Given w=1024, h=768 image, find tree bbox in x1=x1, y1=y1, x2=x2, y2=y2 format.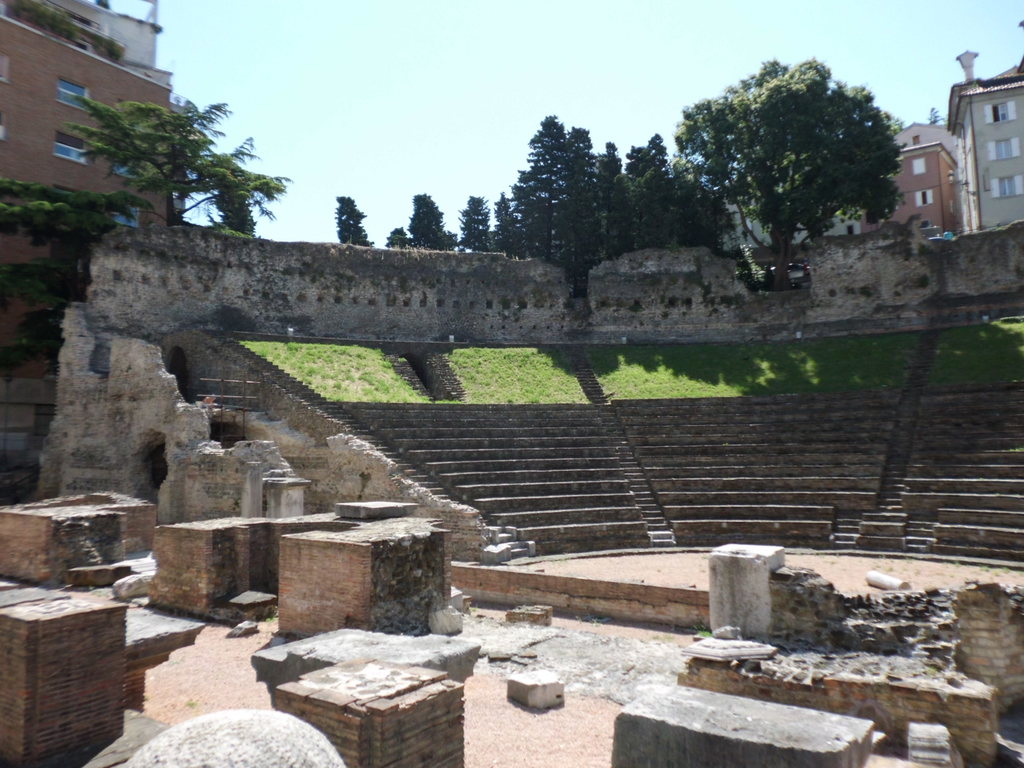
x1=466, y1=187, x2=494, y2=248.
